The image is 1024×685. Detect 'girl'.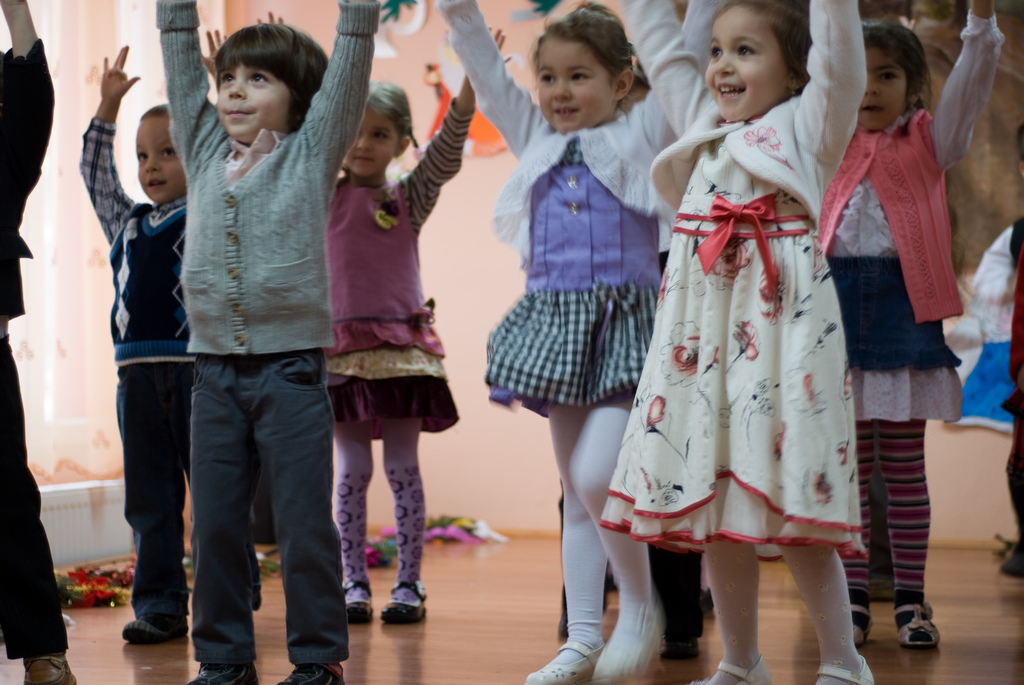
Detection: bbox(849, 0, 1007, 651).
